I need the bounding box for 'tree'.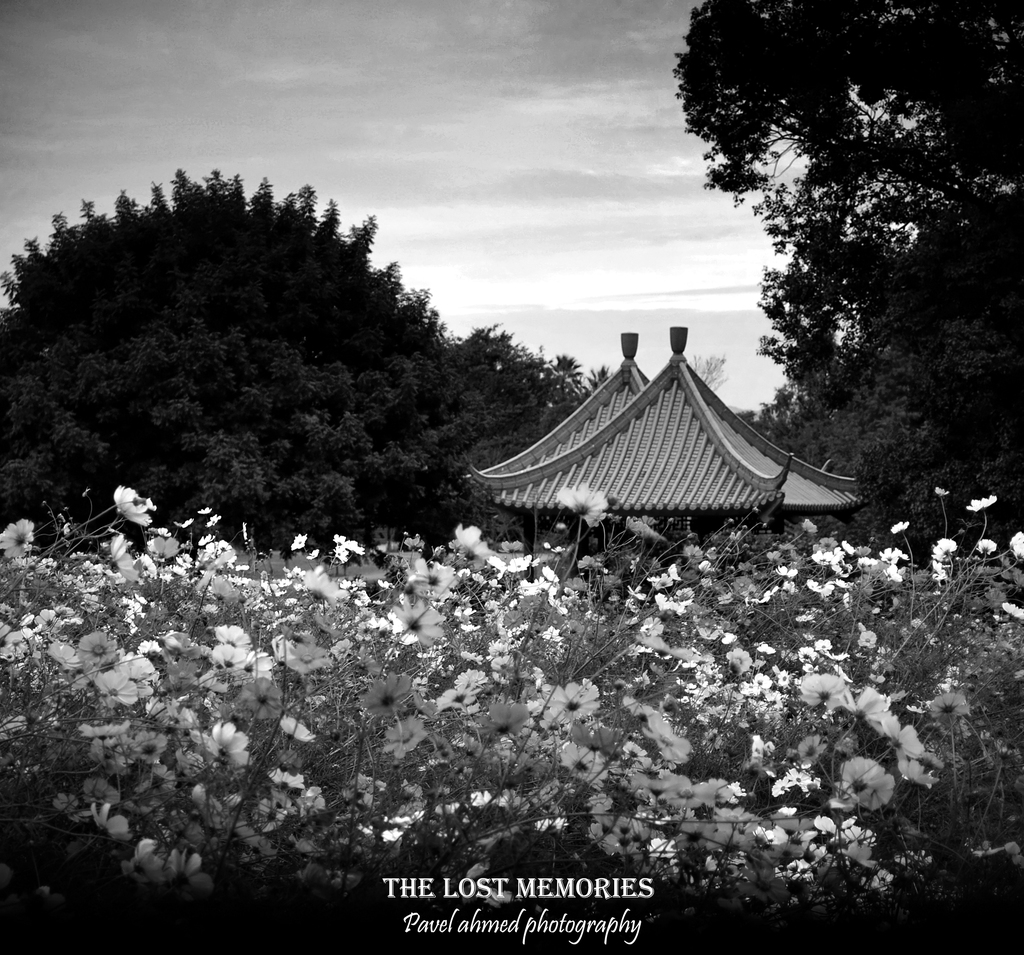
Here it is: [left=461, top=308, right=602, bottom=422].
